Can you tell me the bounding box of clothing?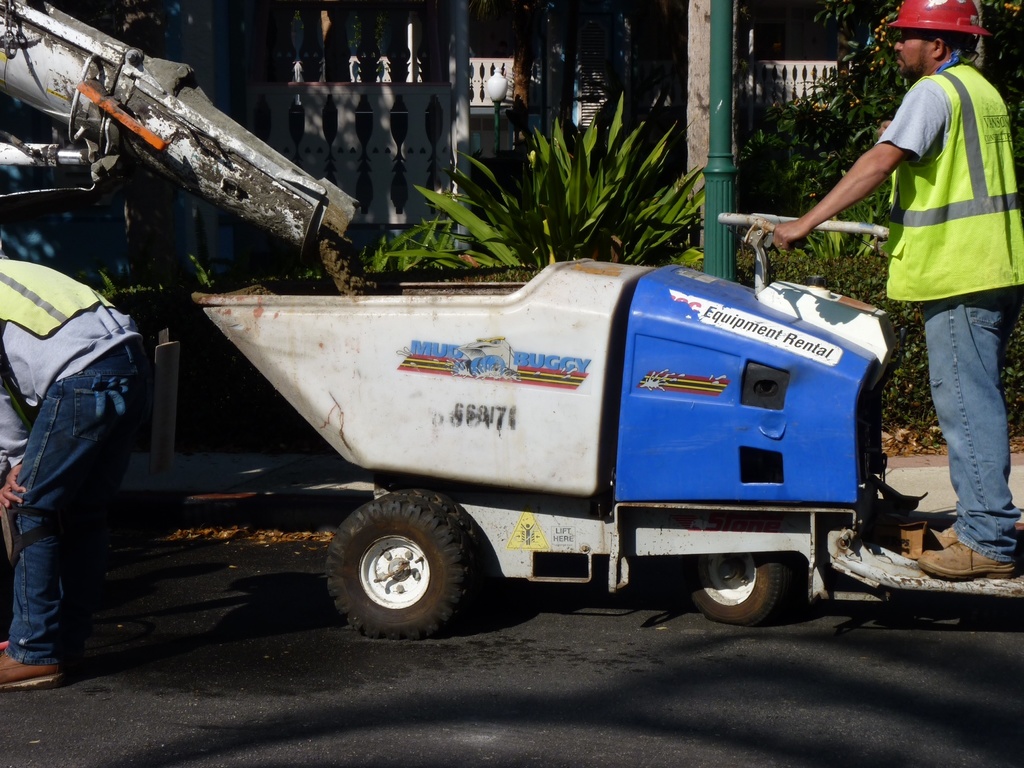
<box>917,297,1009,565</box>.
